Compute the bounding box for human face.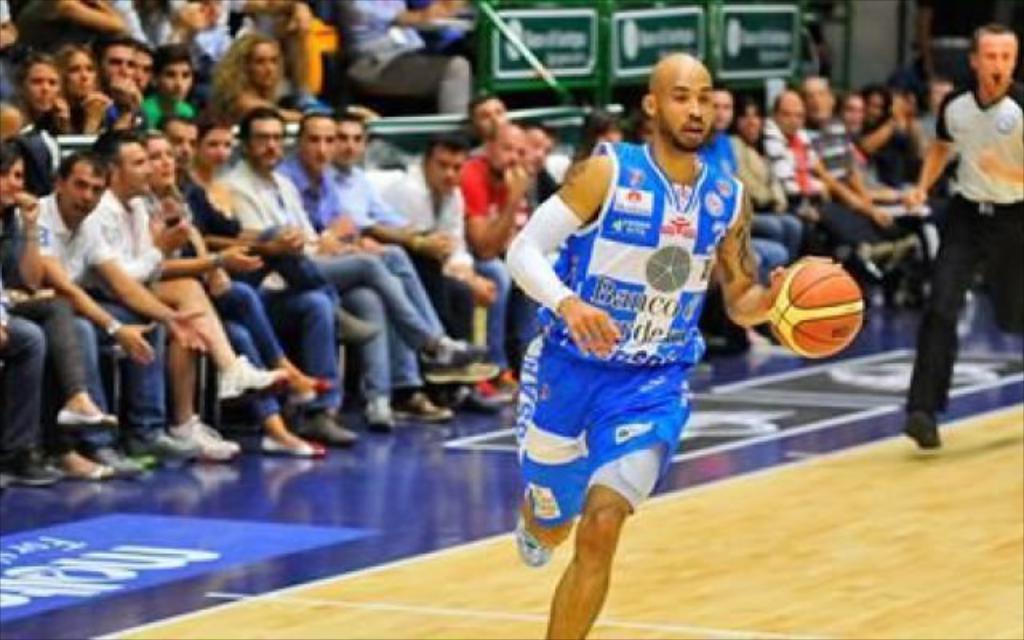
0, 155, 24, 206.
